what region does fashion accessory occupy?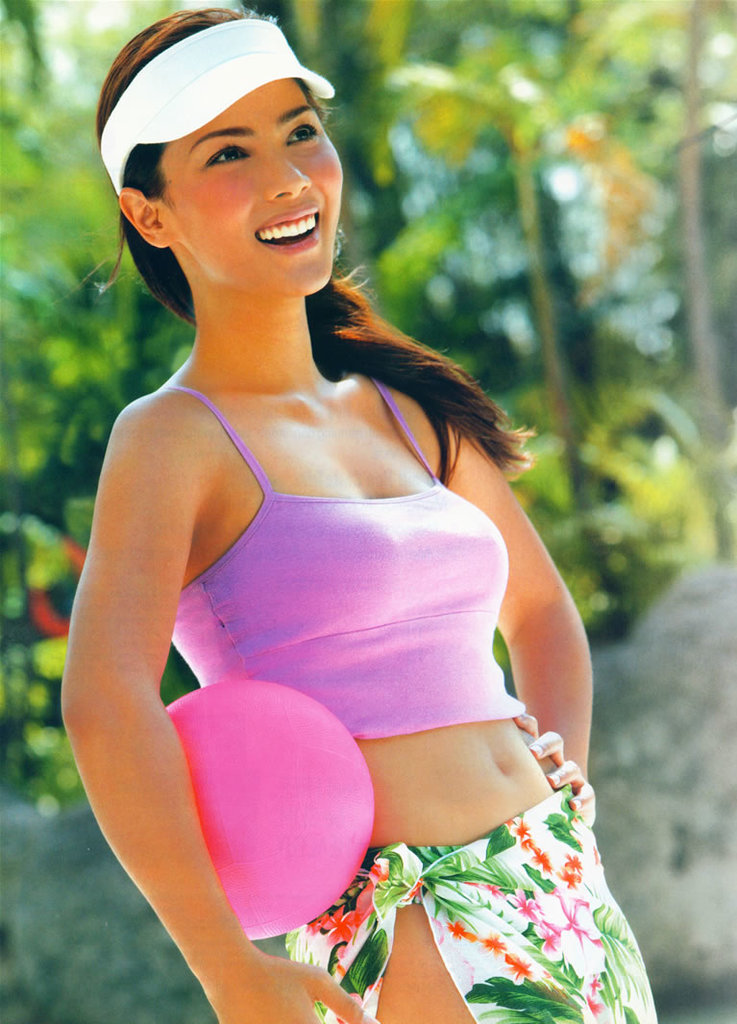
select_region(98, 14, 337, 193).
